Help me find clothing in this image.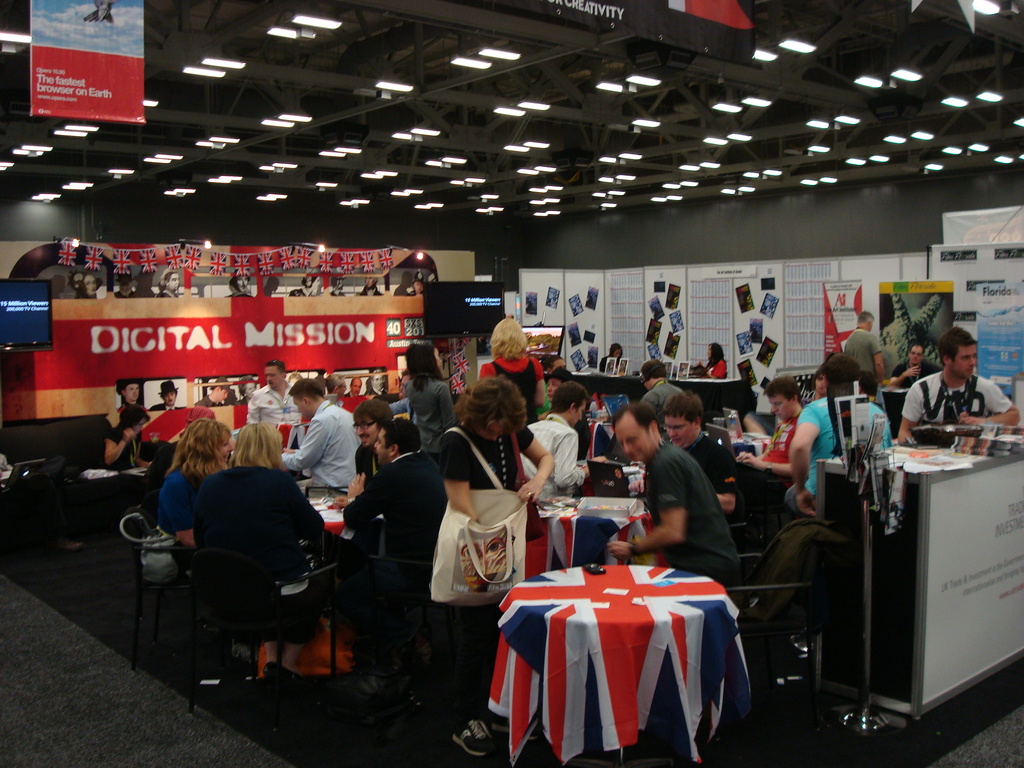
Found it: (346,390,356,397).
